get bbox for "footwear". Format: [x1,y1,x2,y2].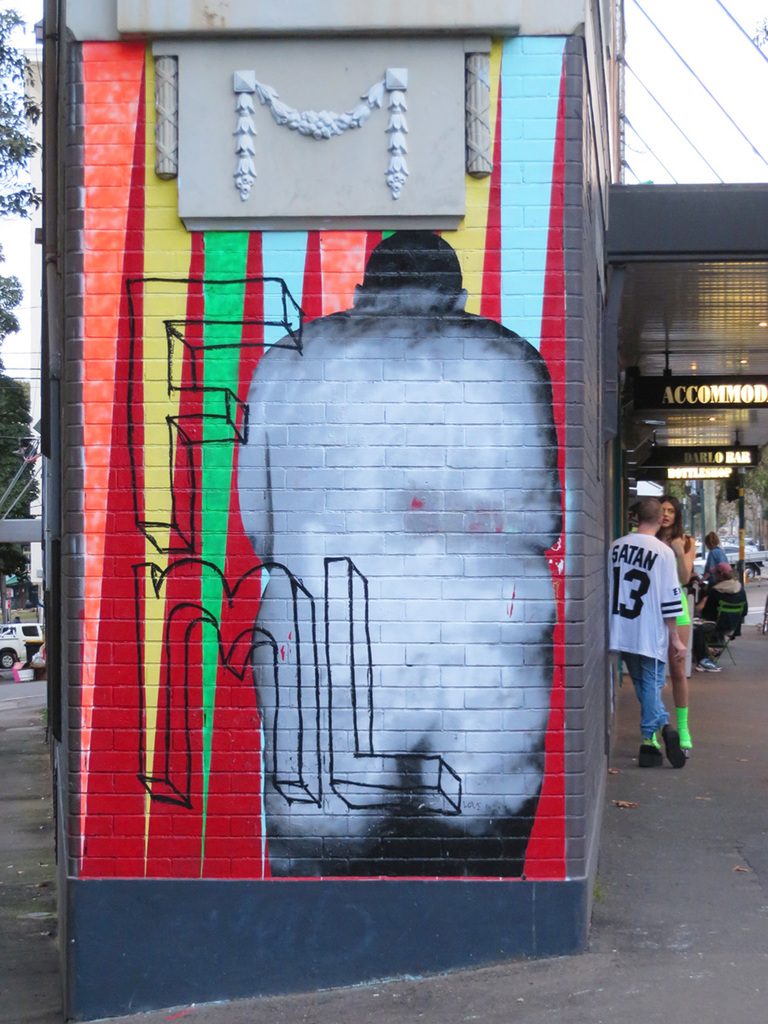
[642,736,666,766].
